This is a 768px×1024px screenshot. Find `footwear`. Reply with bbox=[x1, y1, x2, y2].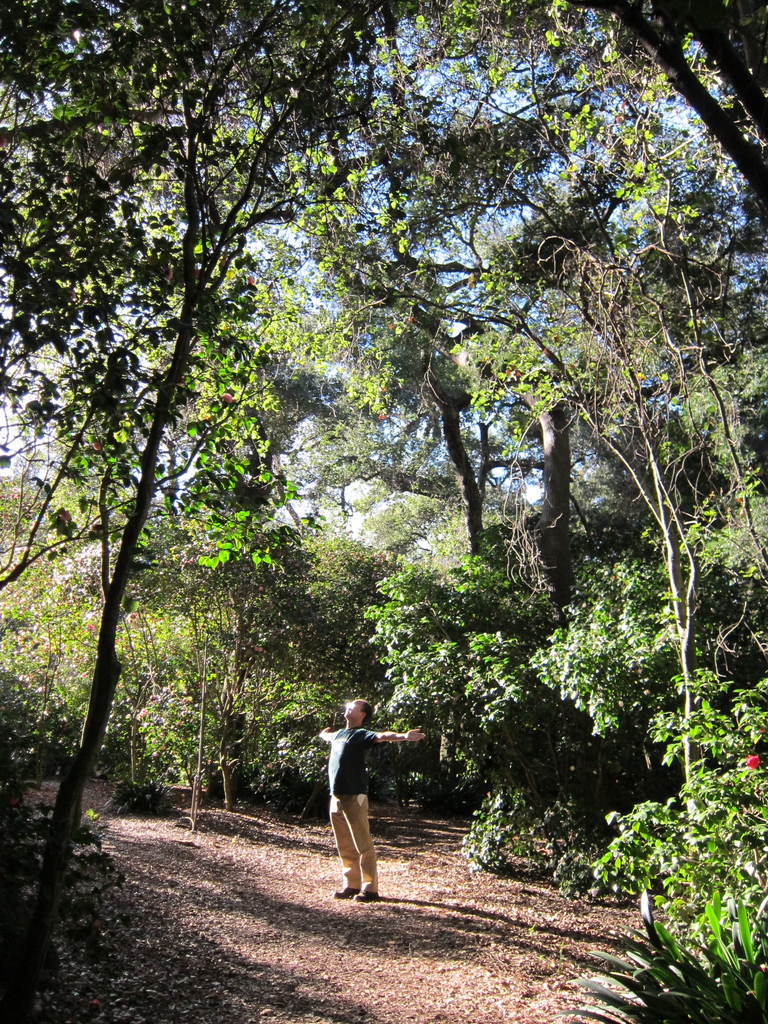
bbox=[350, 881, 385, 908].
